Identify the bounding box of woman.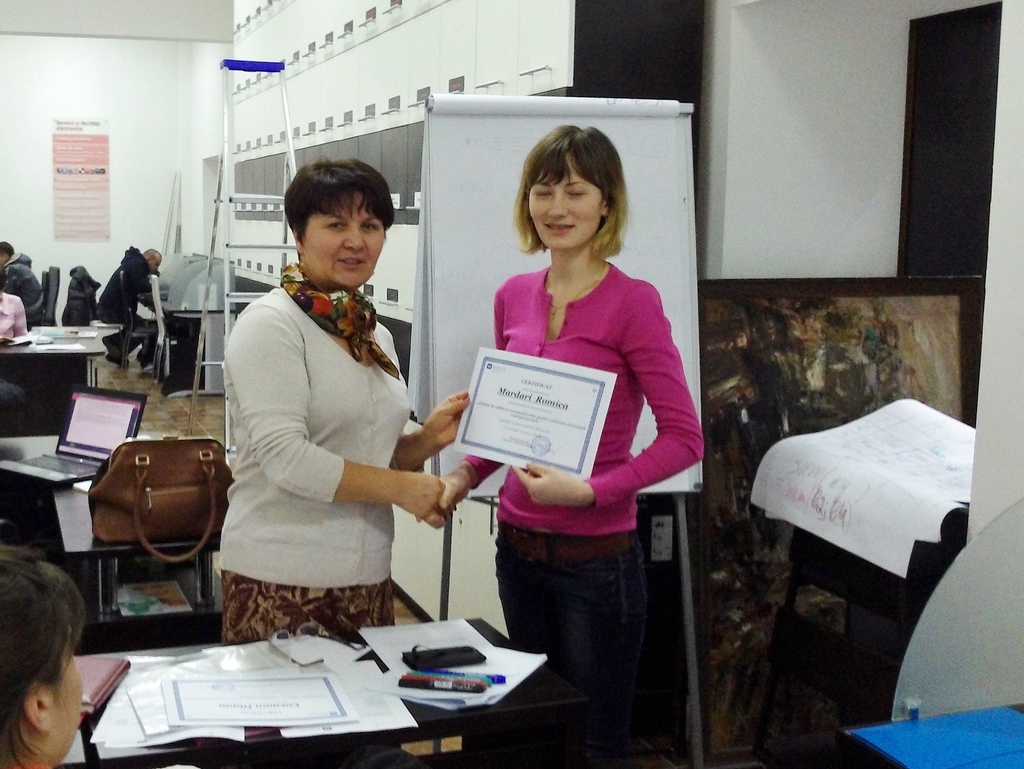
[x1=0, y1=265, x2=28, y2=338].
